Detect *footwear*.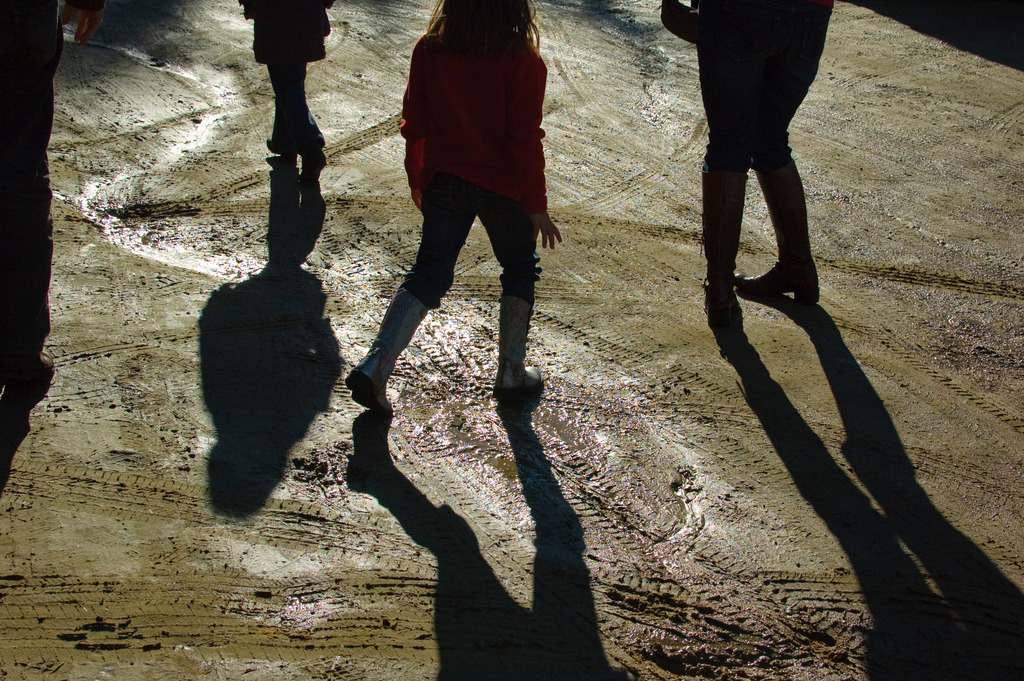
Detected at locate(262, 138, 290, 161).
